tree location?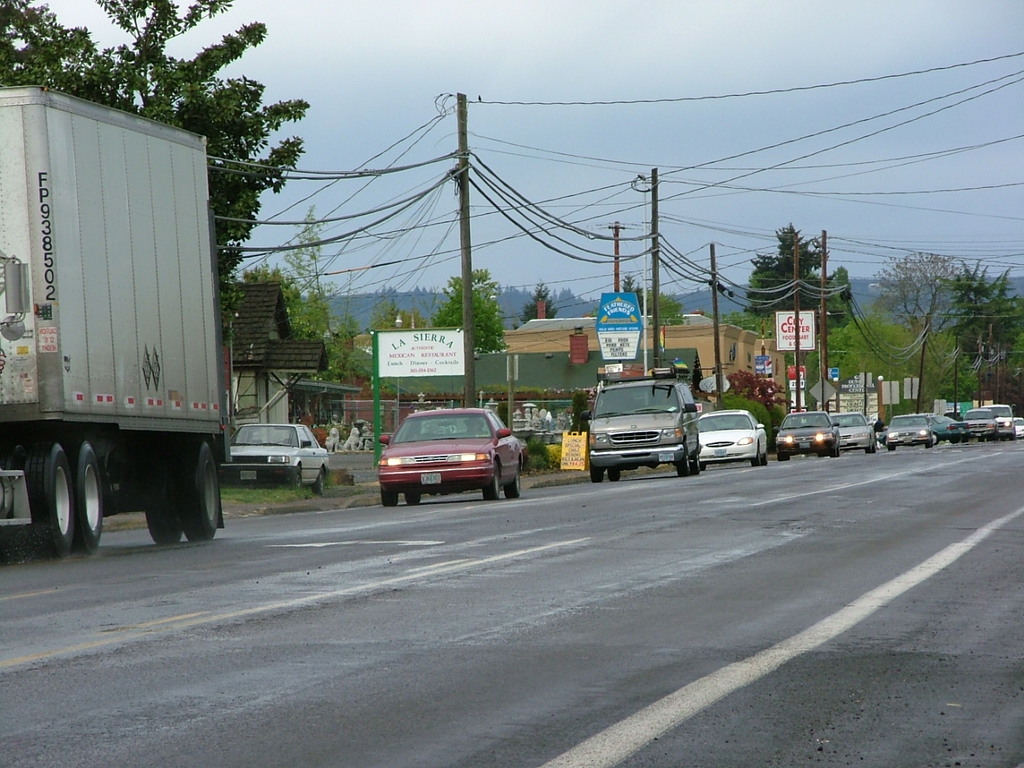
<box>875,242,959,408</box>
